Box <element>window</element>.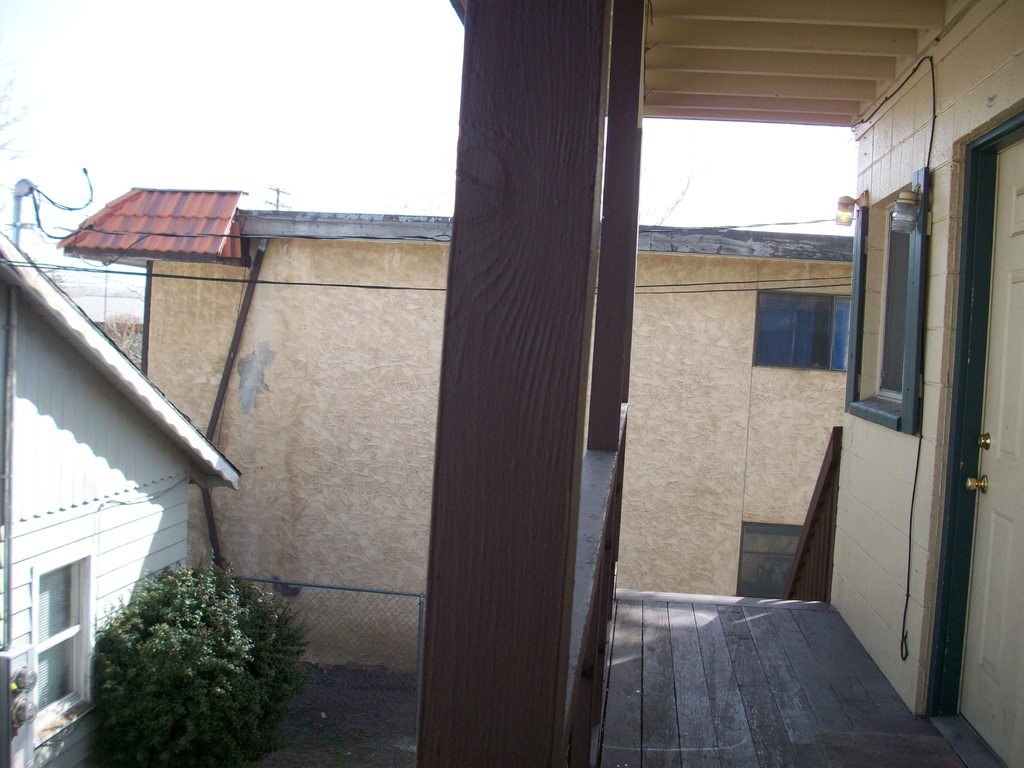
bbox=(877, 204, 912, 405).
